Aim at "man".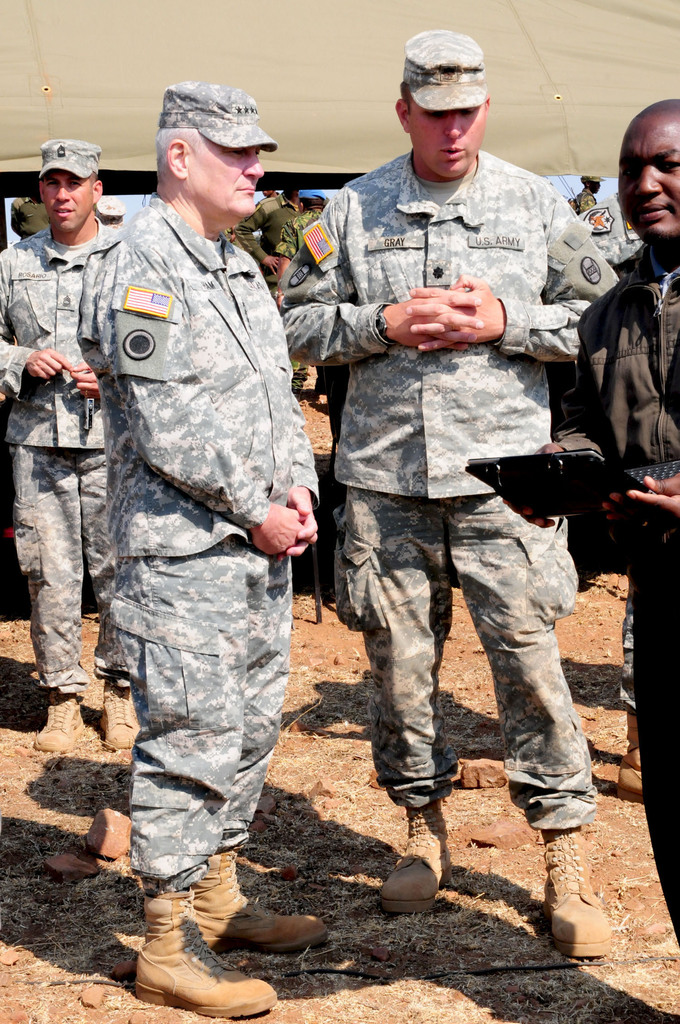
Aimed at {"left": 0, "top": 140, "right": 117, "bottom": 765}.
